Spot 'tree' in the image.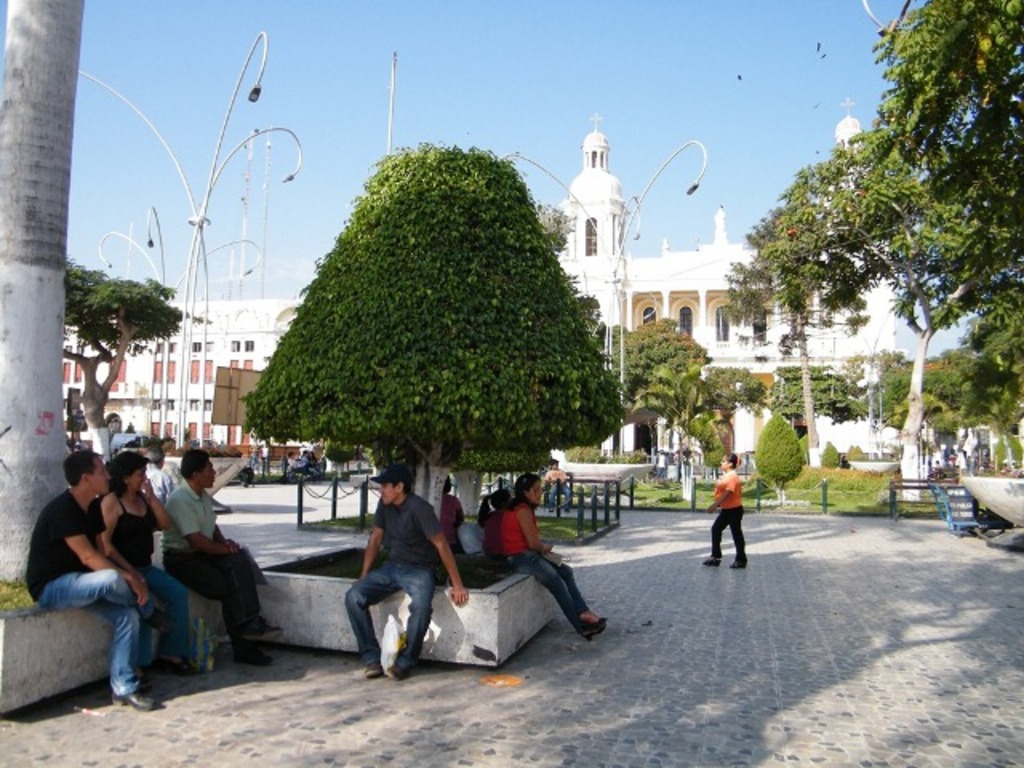
'tree' found at 715 0 1022 510.
